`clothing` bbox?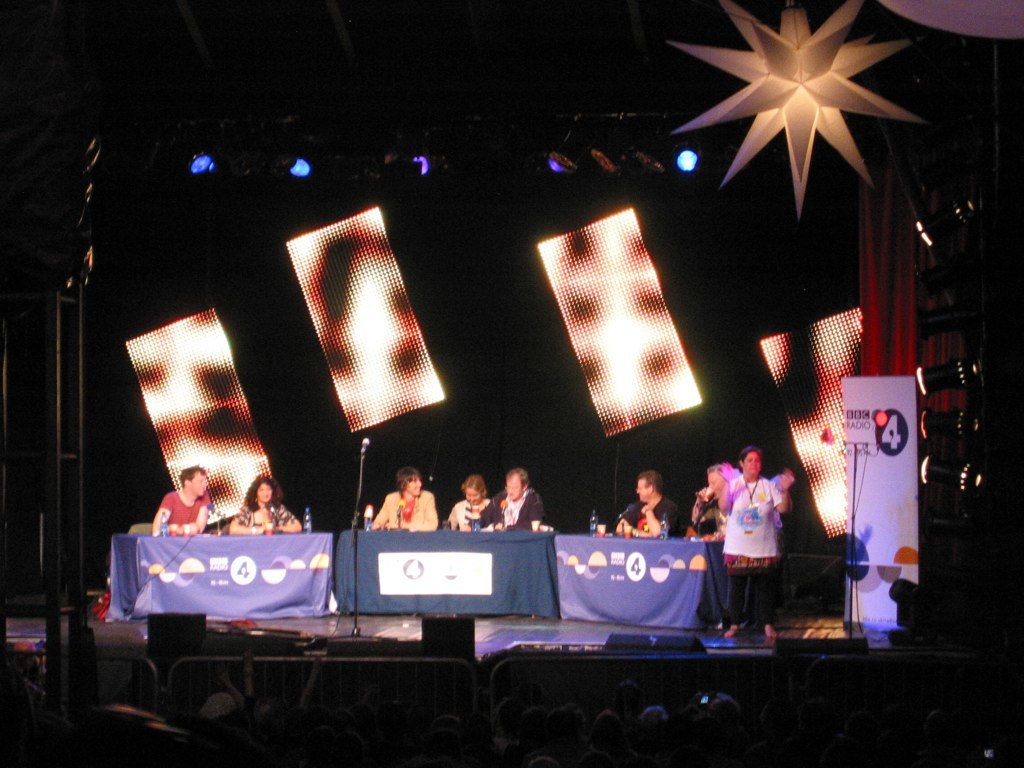
BBox(158, 488, 210, 531)
